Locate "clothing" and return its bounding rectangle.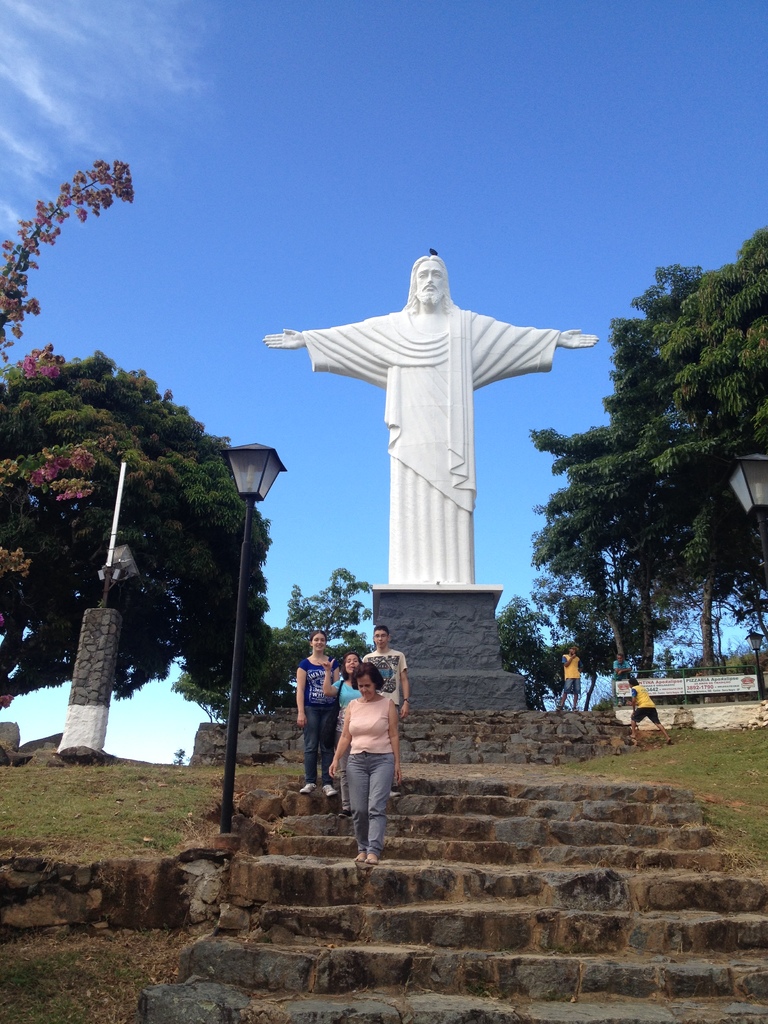
left=300, top=698, right=346, bottom=783.
